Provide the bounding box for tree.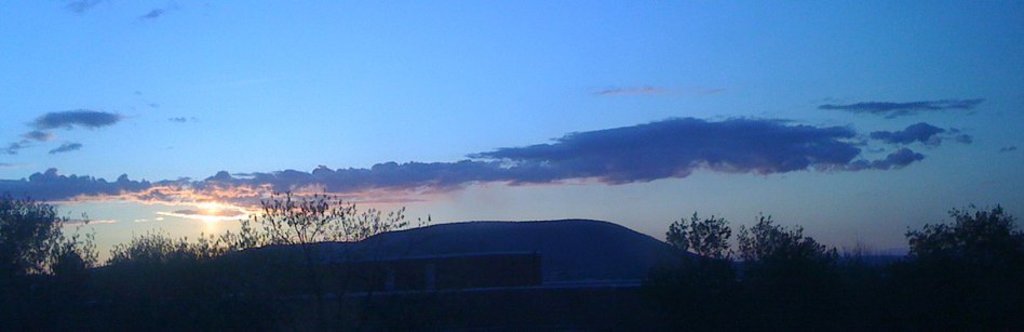
(left=726, top=207, right=832, bottom=270).
